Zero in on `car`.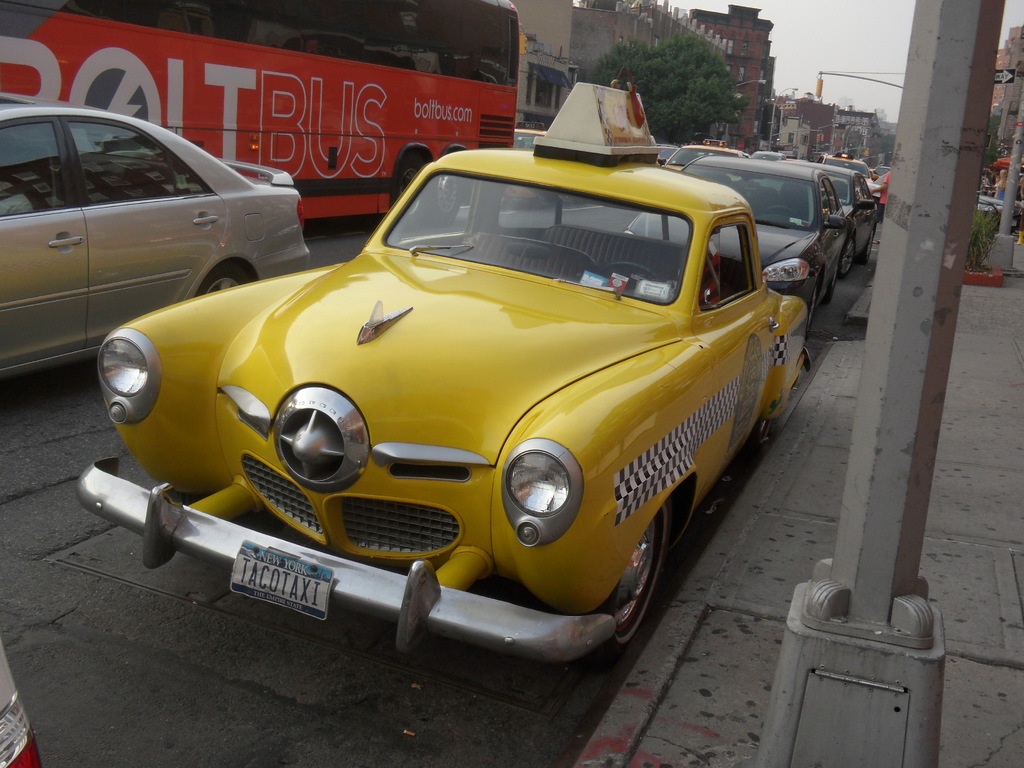
Zeroed in: 0:643:47:767.
